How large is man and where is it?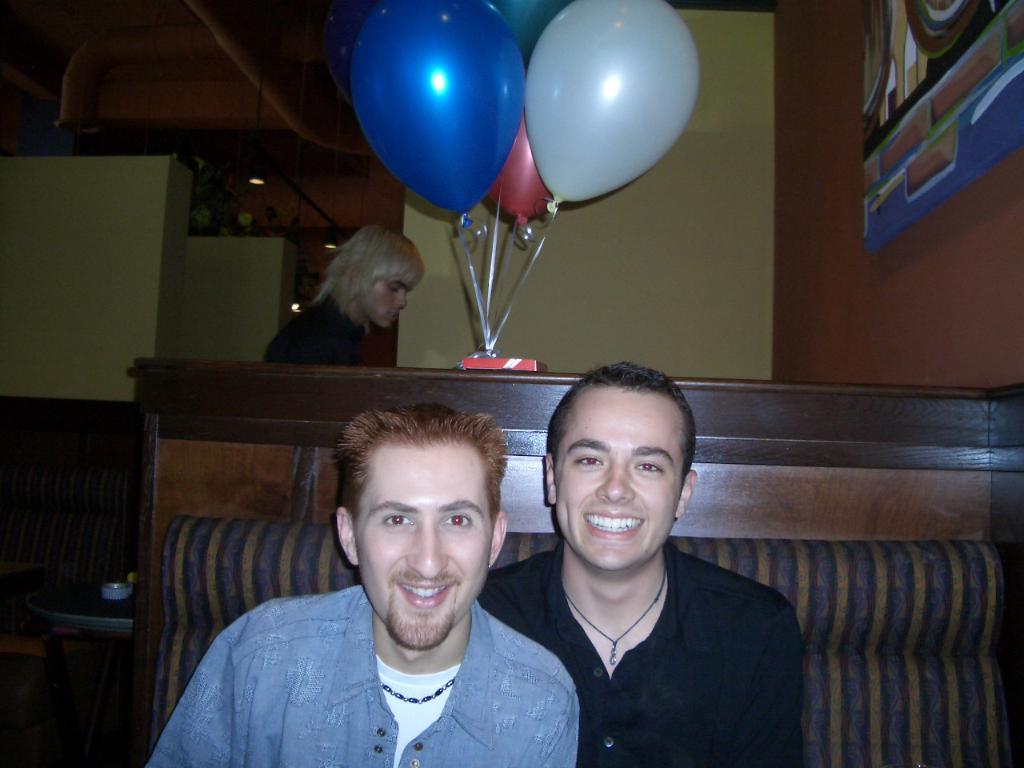
Bounding box: bbox=[475, 358, 806, 767].
